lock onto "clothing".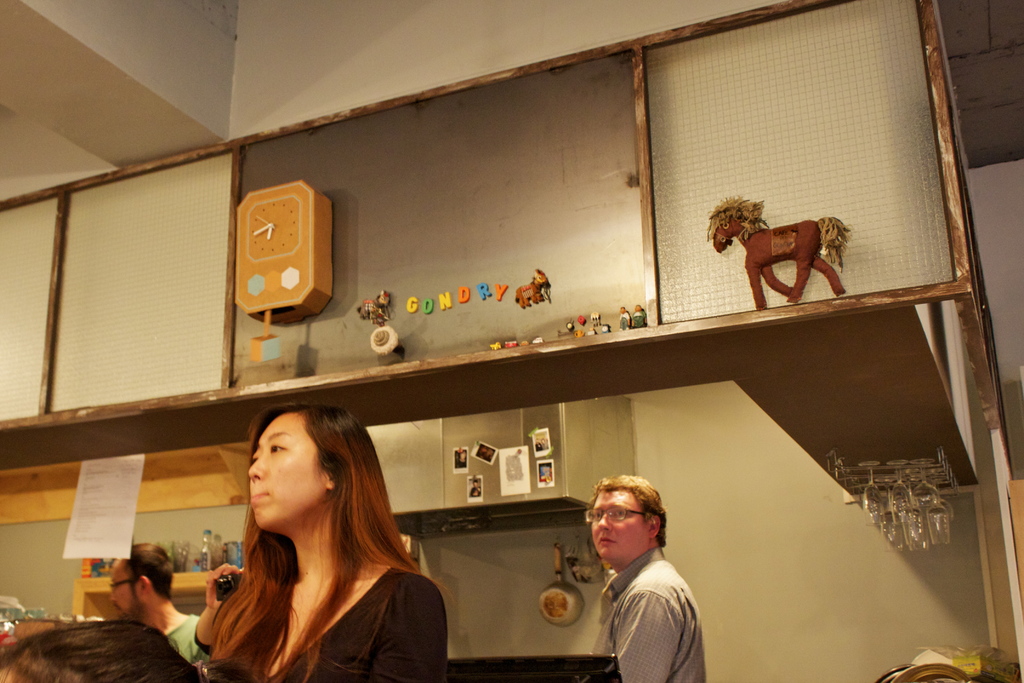
Locked: locate(194, 567, 454, 682).
